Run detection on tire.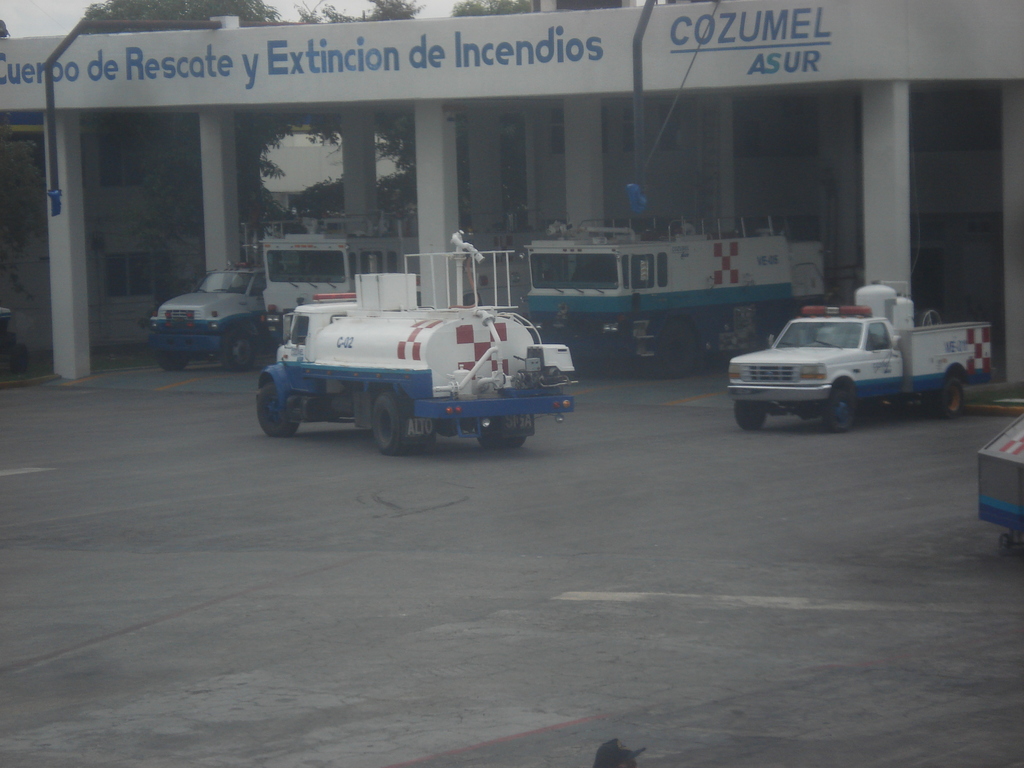
Result: {"x1": 737, "y1": 401, "x2": 765, "y2": 428}.
